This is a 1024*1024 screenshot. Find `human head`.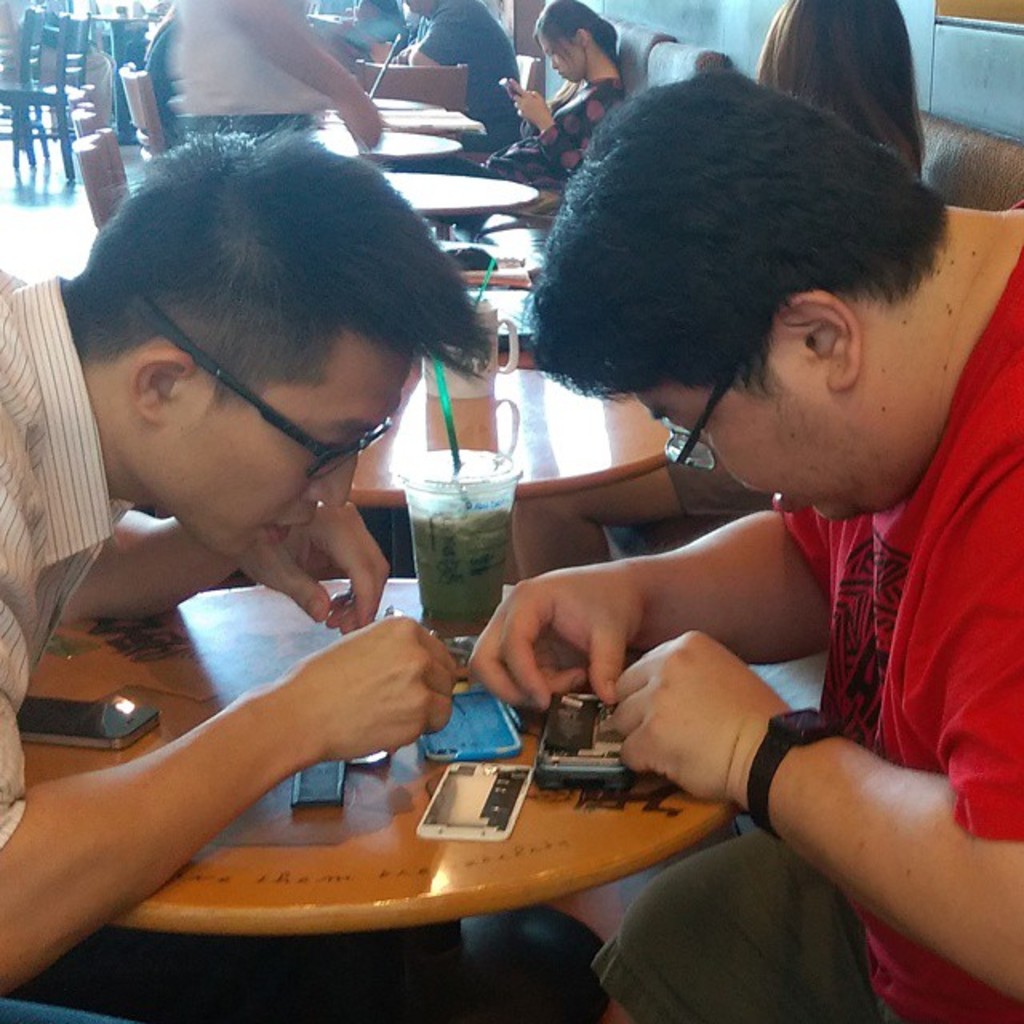
Bounding box: box=[512, 58, 986, 522].
